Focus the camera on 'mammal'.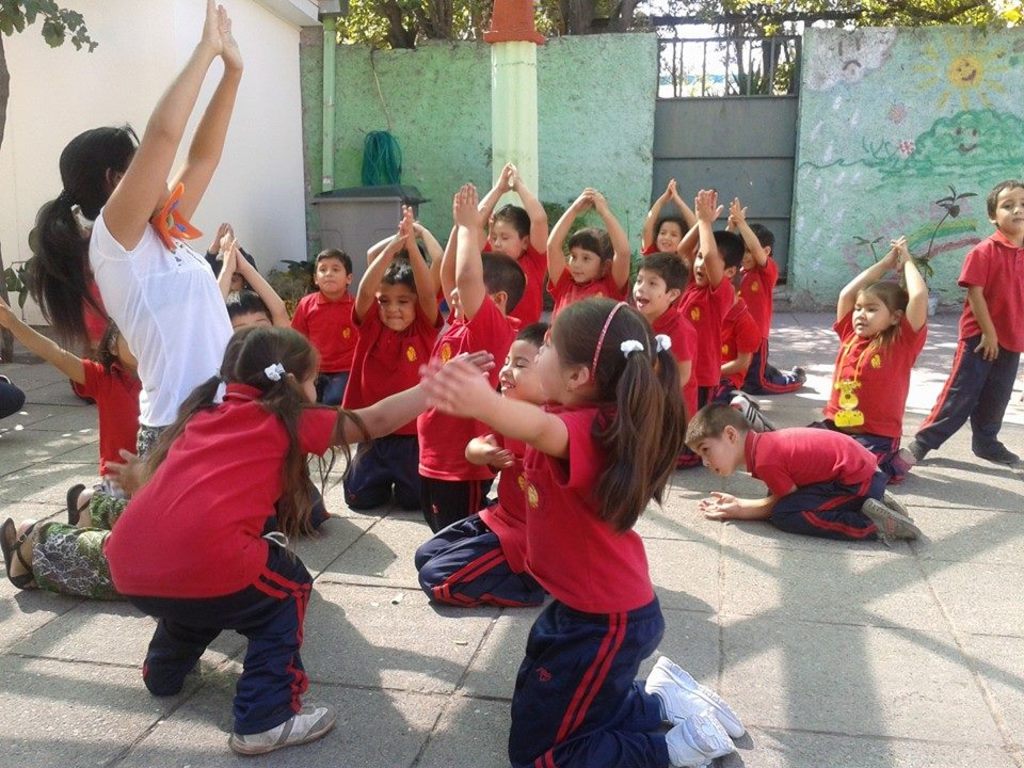
Focus region: rect(542, 185, 630, 319).
